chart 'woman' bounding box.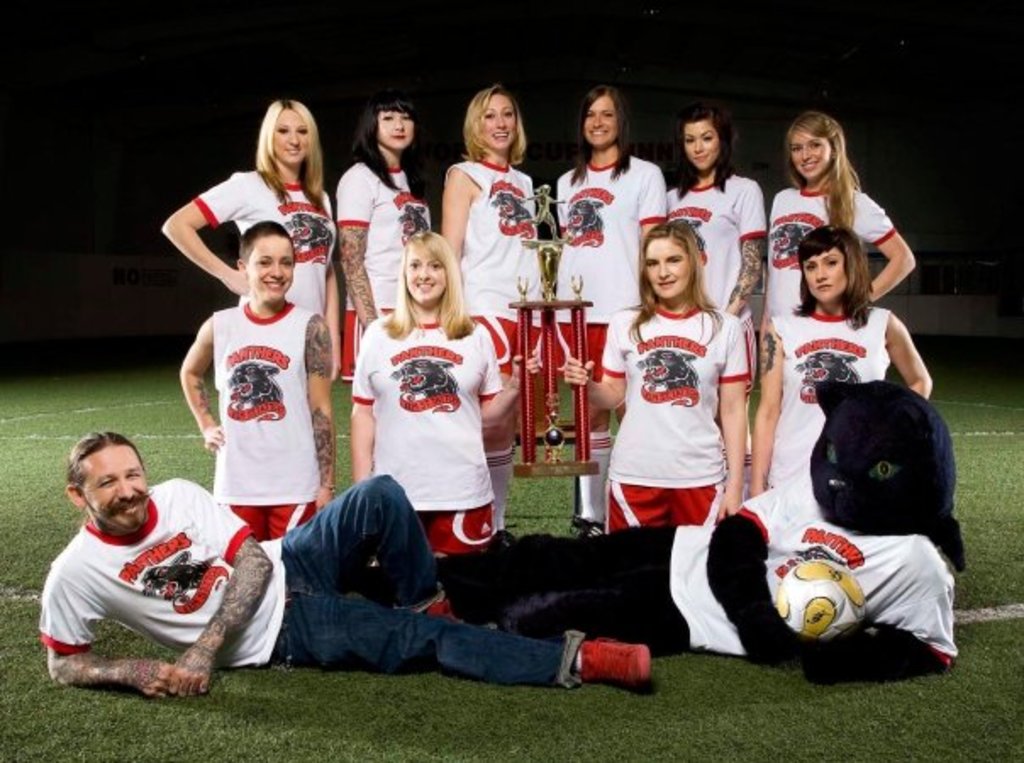
Charted: 158,97,351,514.
